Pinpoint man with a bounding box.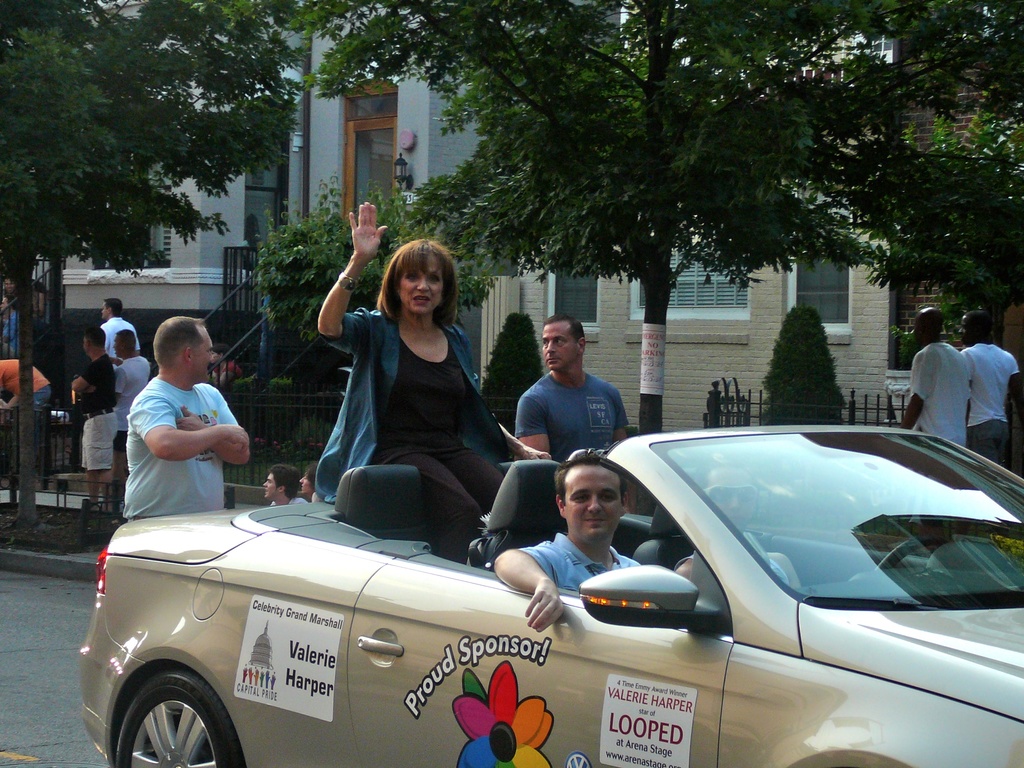
detection(102, 301, 146, 358).
